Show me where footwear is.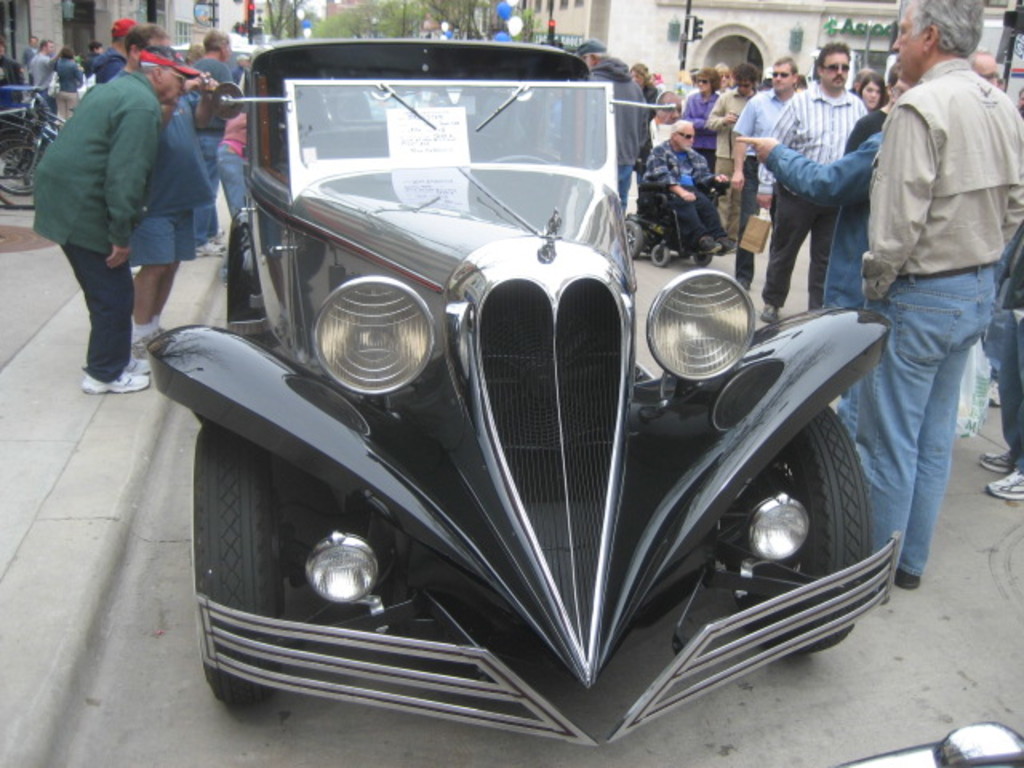
footwear is at locate(890, 566, 920, 584).
